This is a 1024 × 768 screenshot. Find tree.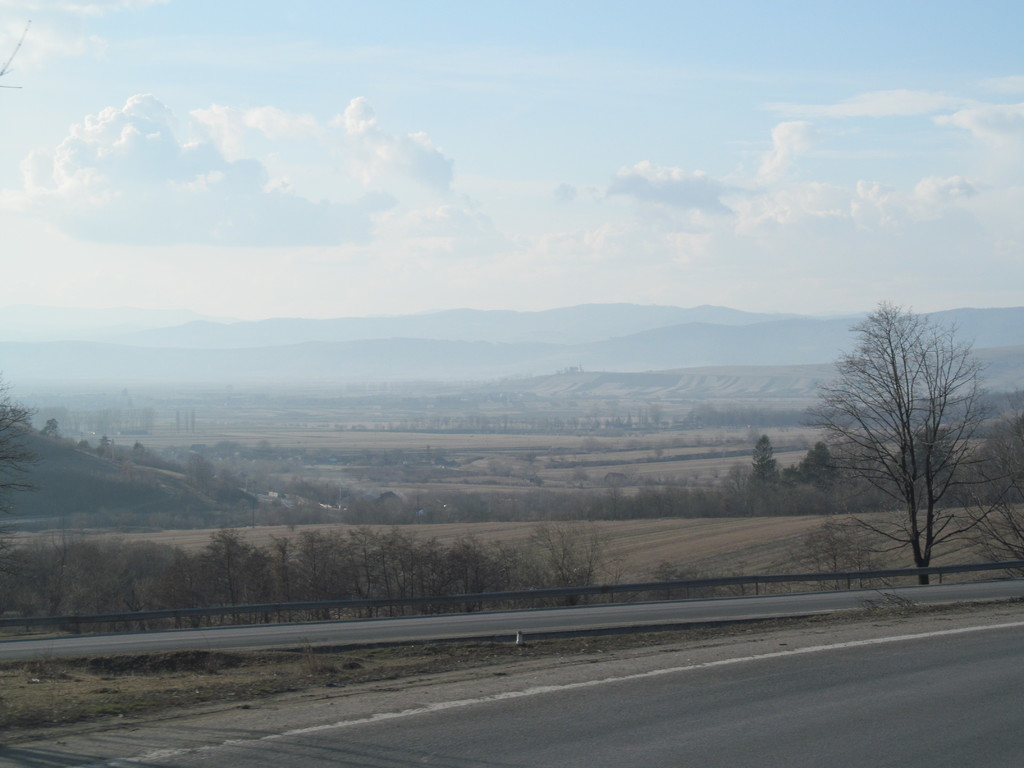
Bounding box: crop(53, 536, 106, 649).
